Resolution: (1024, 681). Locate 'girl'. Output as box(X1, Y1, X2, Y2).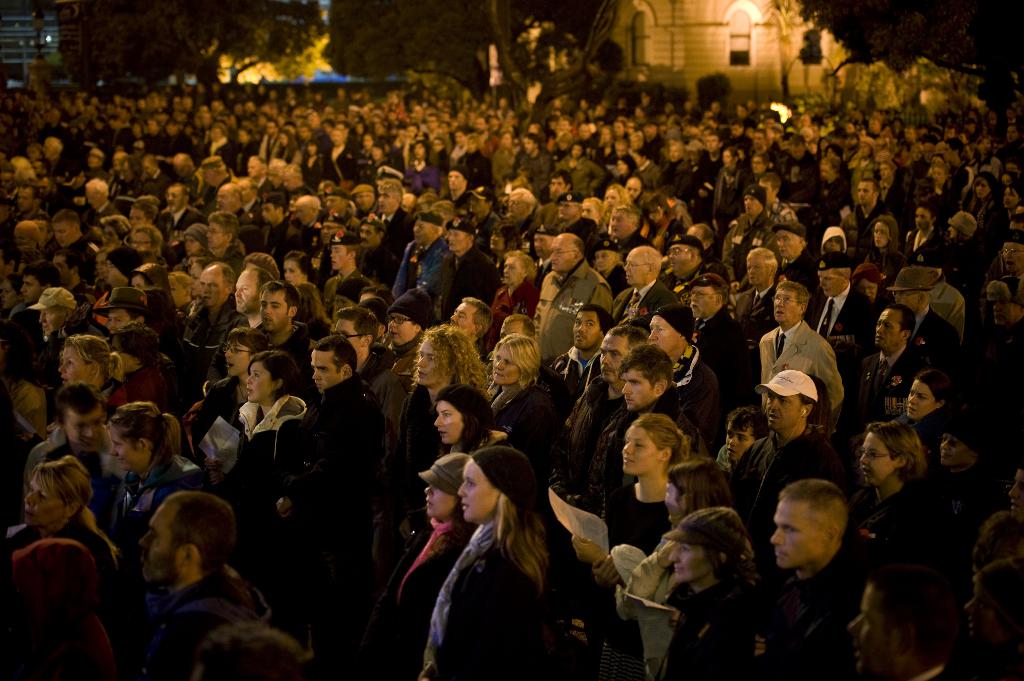
box(105, 319, 171, 412).
